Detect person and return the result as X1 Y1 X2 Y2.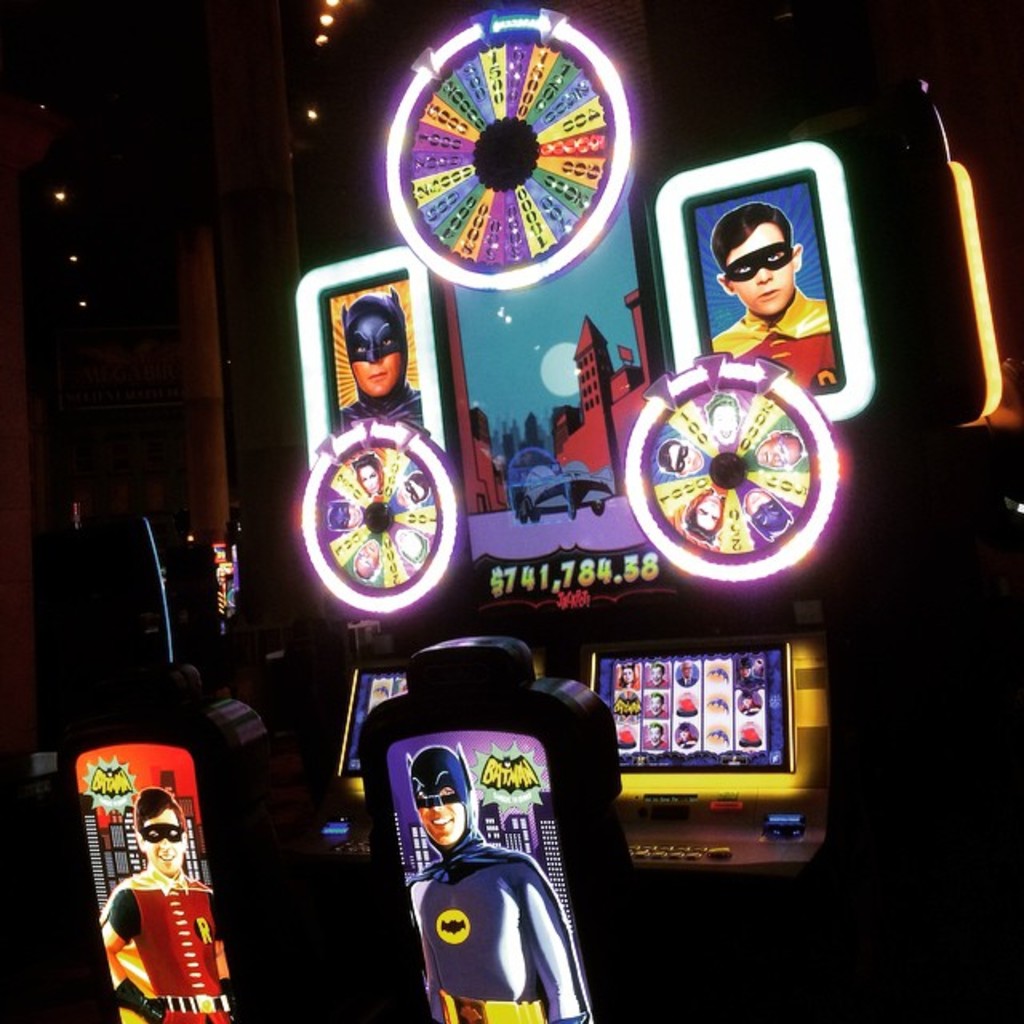
658 432 698 467.
